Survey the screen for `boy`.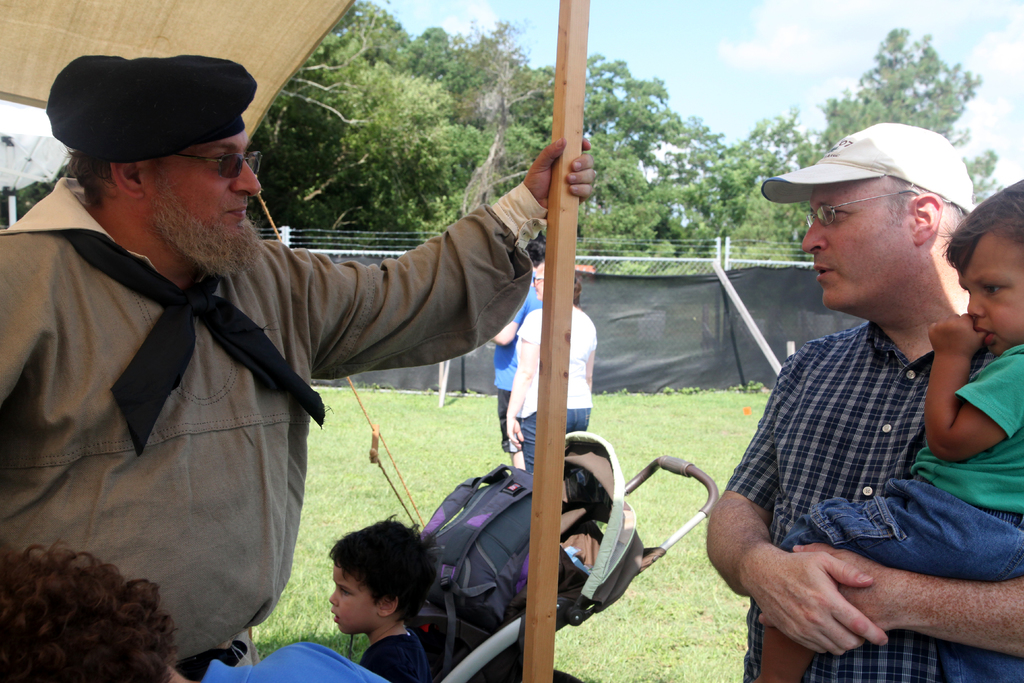
Survey found: (276,520,461,671).
